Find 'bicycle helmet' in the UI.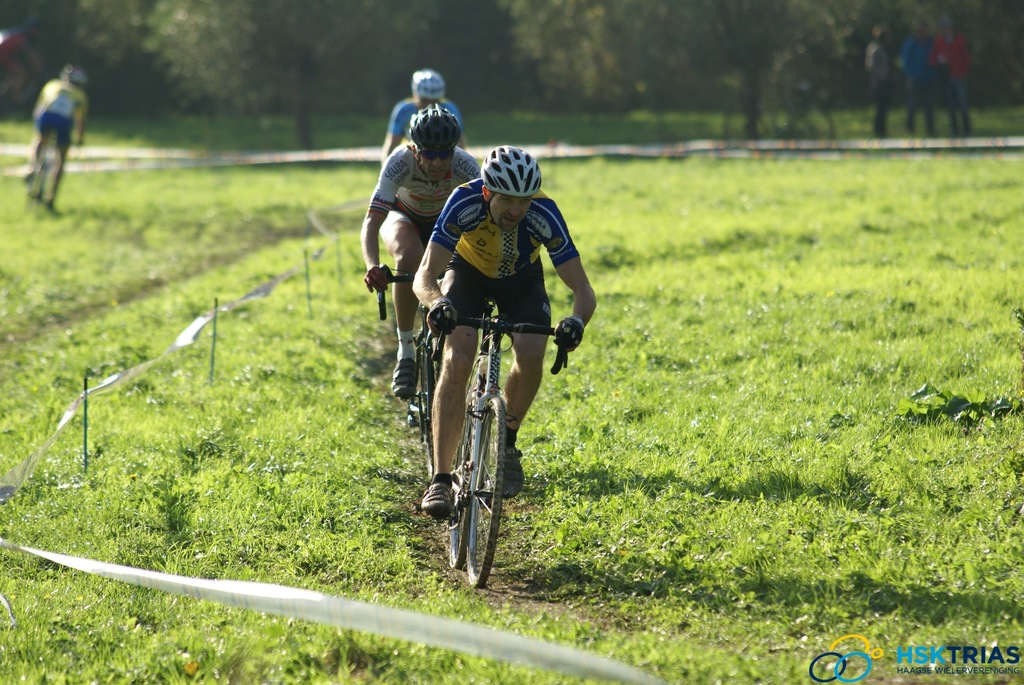
UI element at (404,65,451,101).
